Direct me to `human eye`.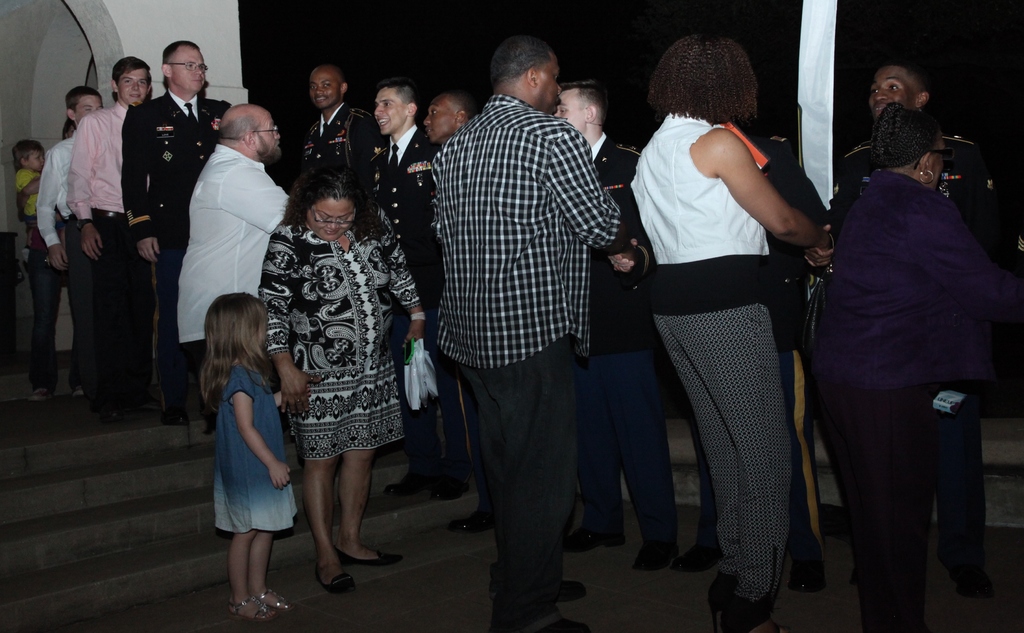
Direction: 84, 106, 93, 111.
